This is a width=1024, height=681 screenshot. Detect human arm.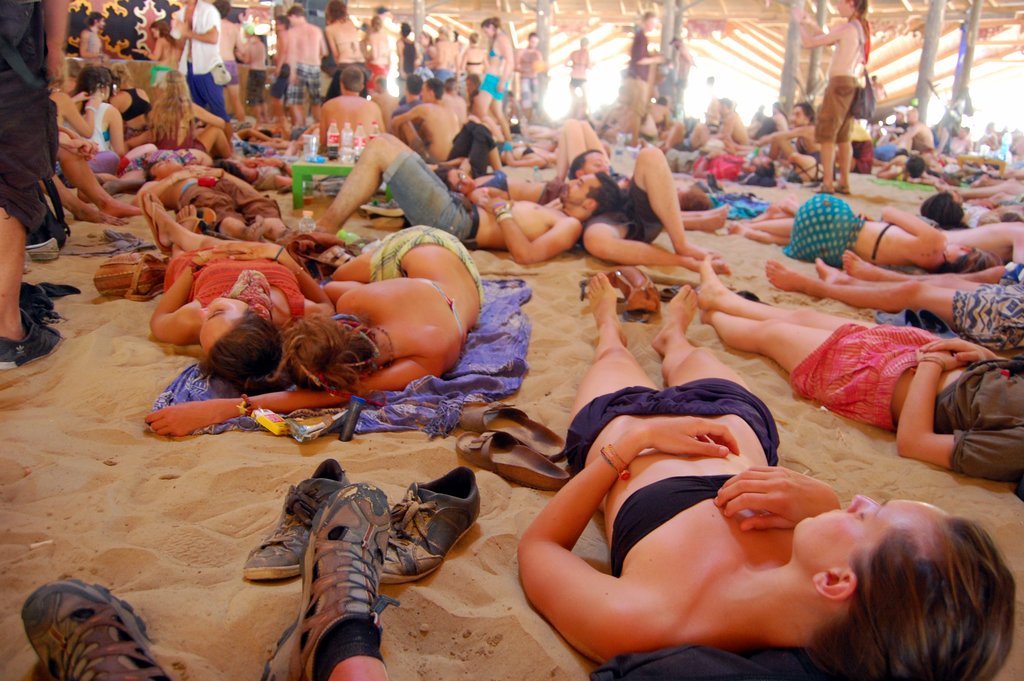
crop(397, 37, 412, 86).
